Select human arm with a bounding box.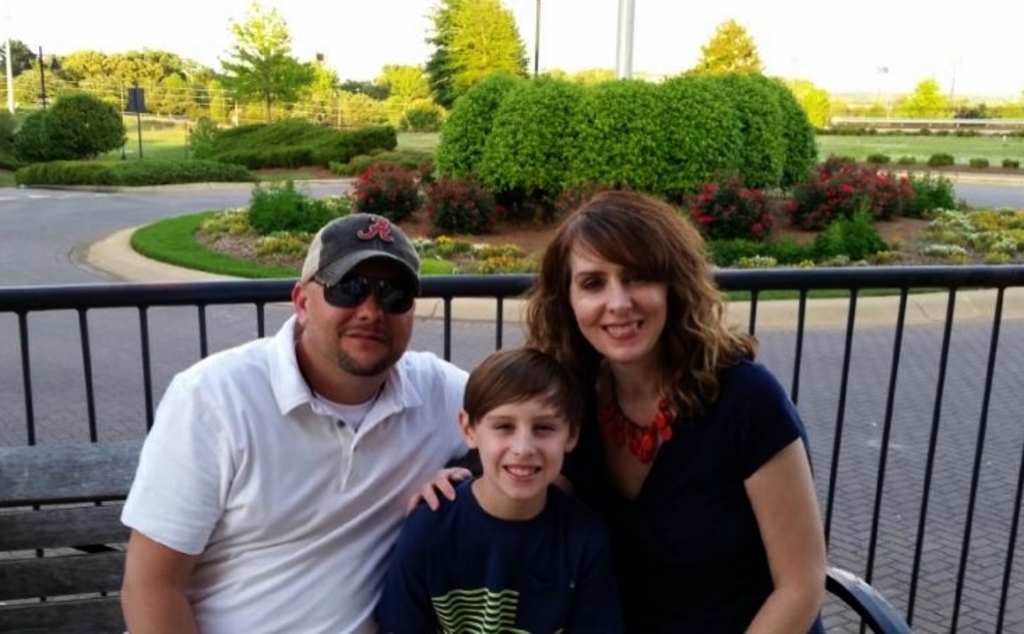
left=574, top=503, right=641, bottom=633.
